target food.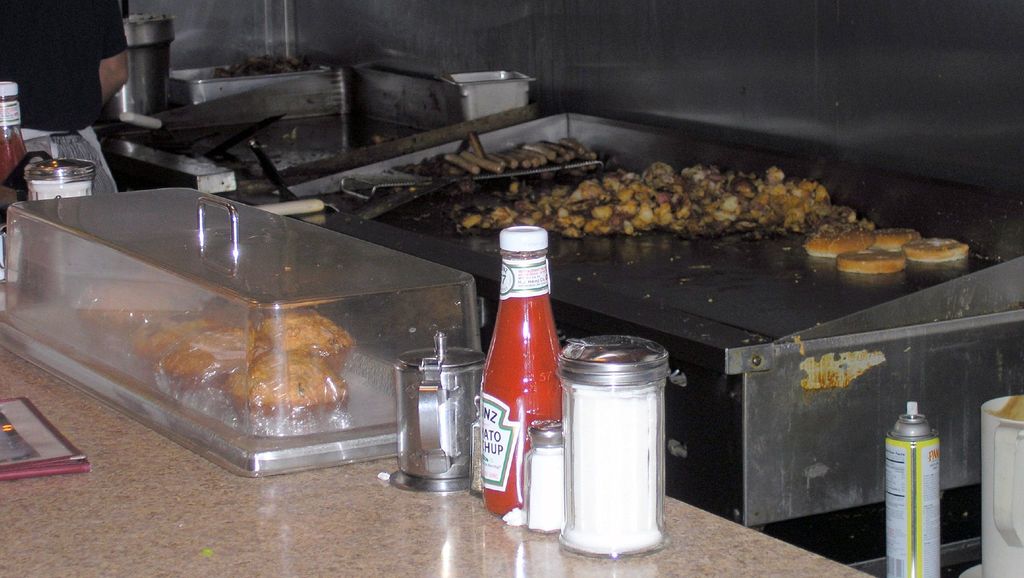
Target region: BBox(211, 52, 304, 76).
